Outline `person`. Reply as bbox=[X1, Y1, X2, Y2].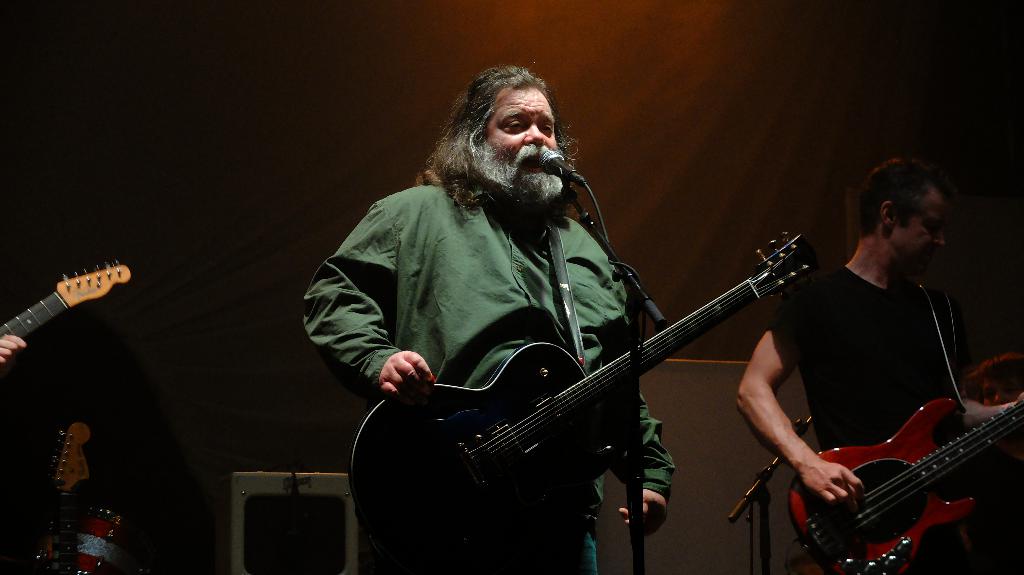
bbox=[783, 175, 1010, 560].
